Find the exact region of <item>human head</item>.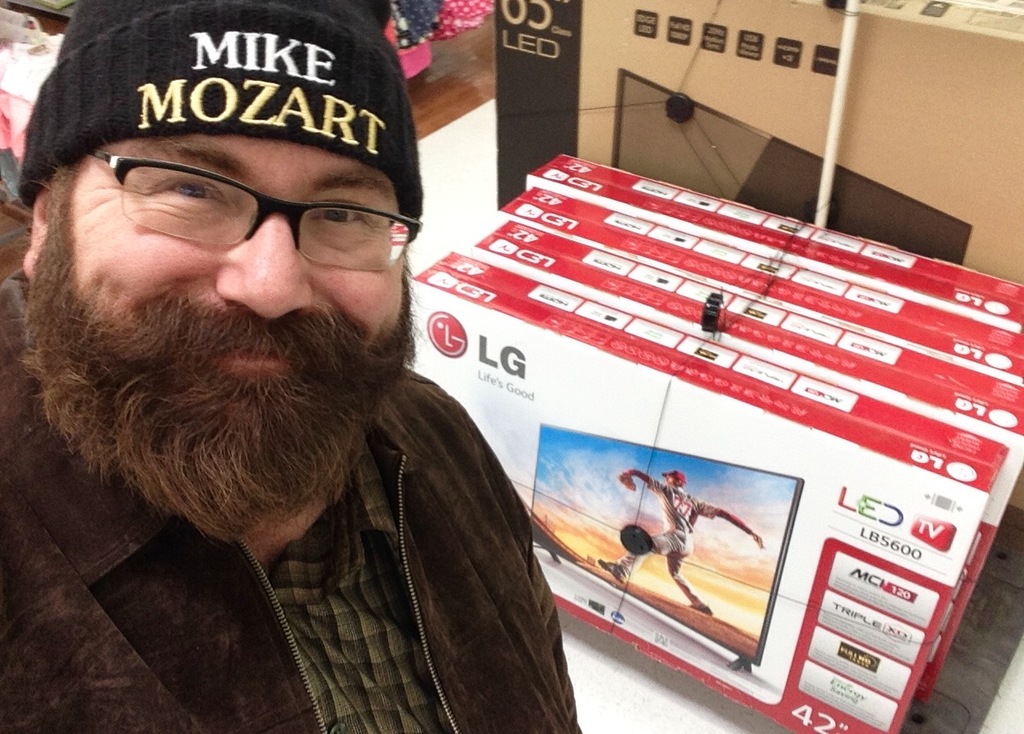
Exact region: [left=10, top=20, right=428, bottom=439].
